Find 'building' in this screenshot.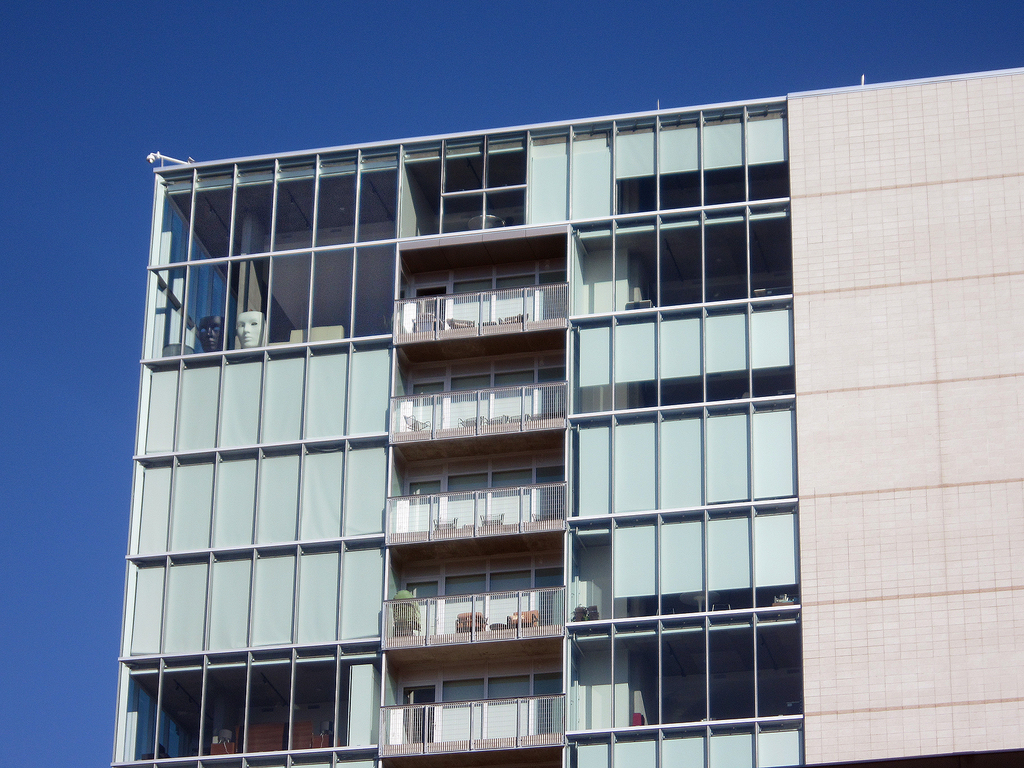
The bounding box for 'building' is region(107, 60, 1023, 767).
